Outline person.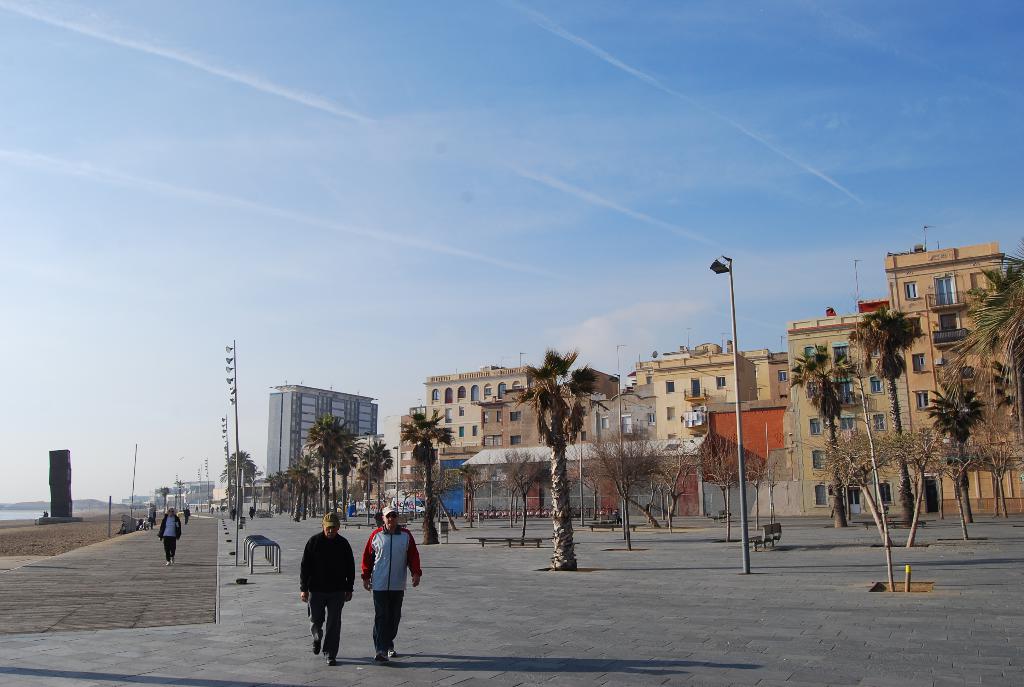
Outline: [297, 515, 356, 667].
